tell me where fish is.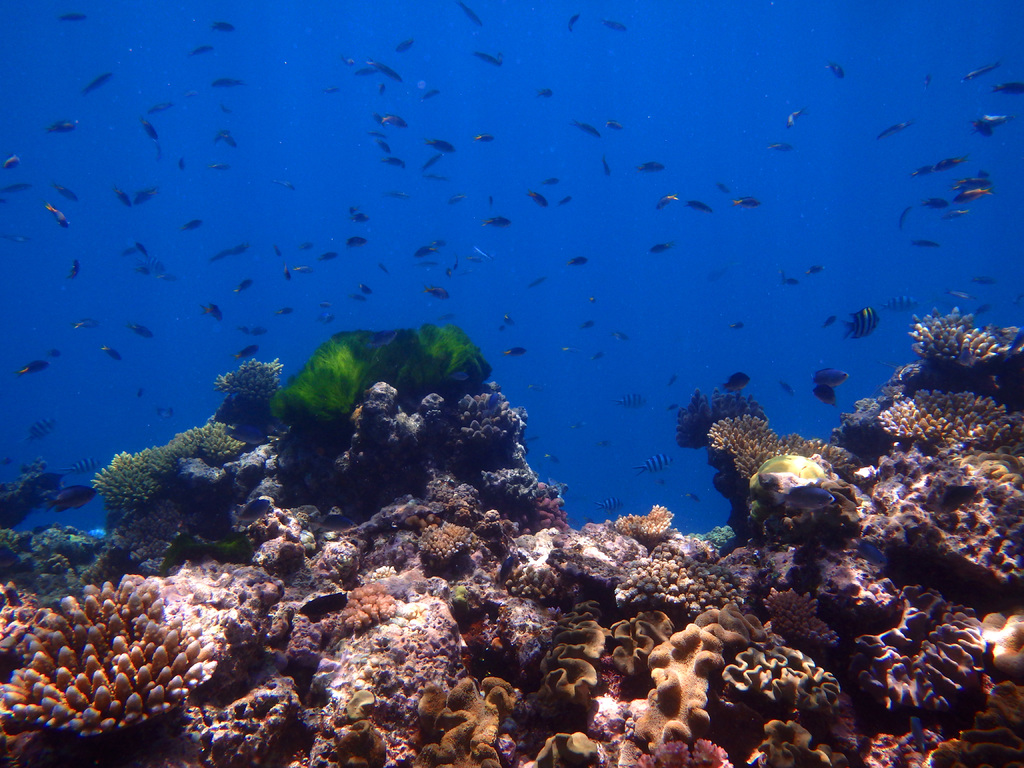
fish is at box=[768, 488, 840, 515].
